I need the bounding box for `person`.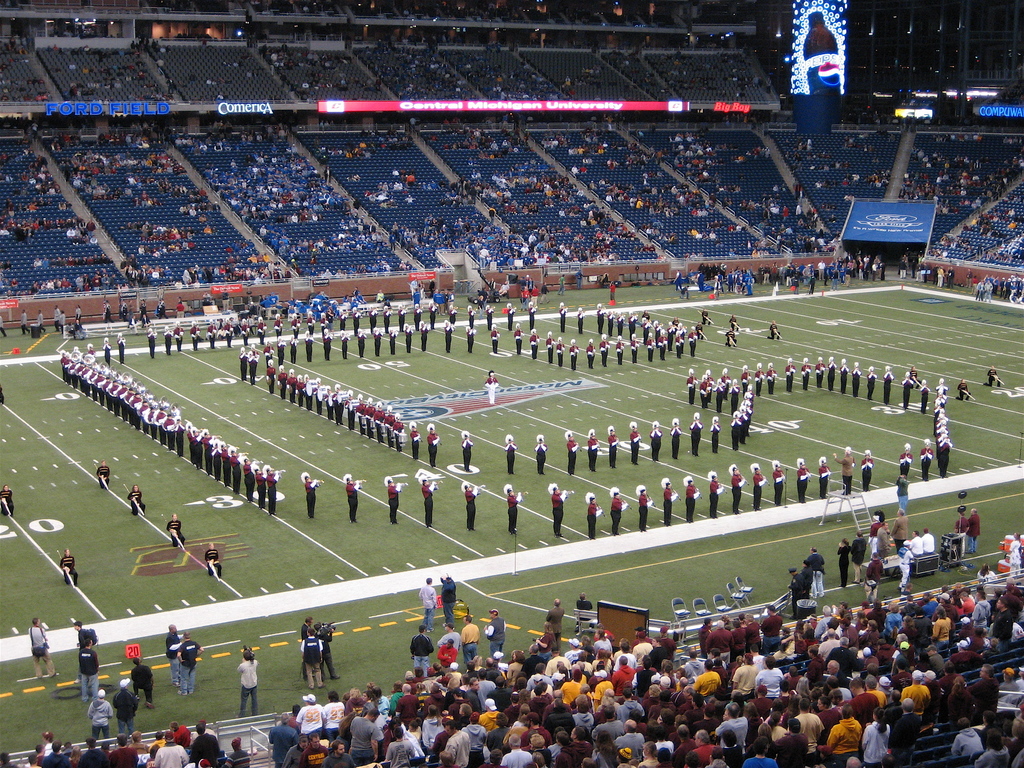
Here it is: [x1=586, y1=429, x2=598, y2=474].
